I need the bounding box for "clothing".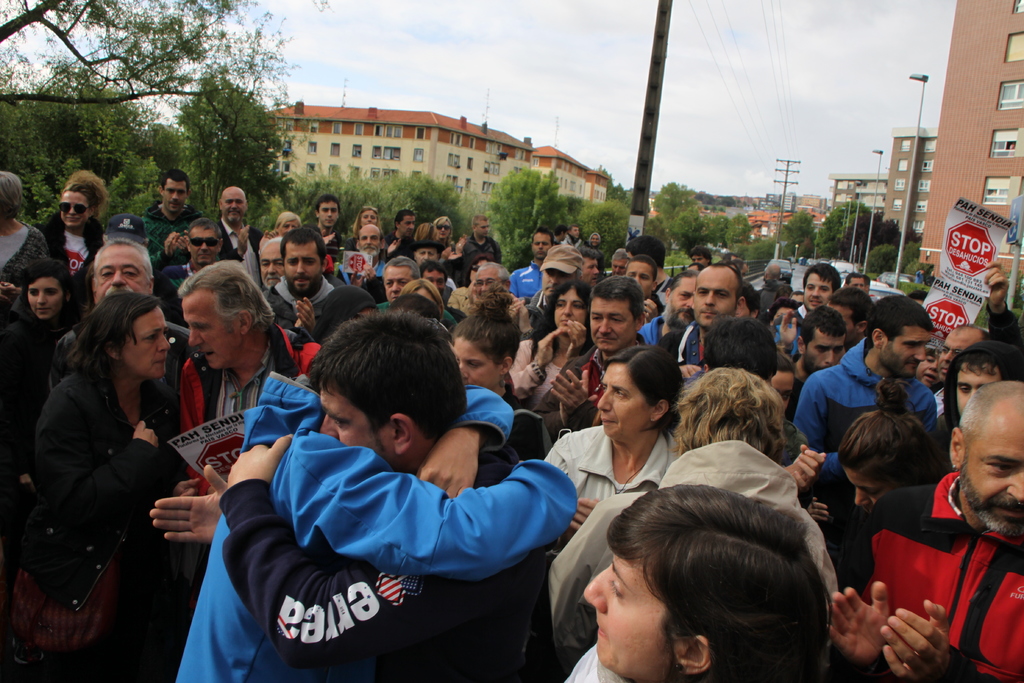
Here it is: Rect(543, 428, 847, 682).
